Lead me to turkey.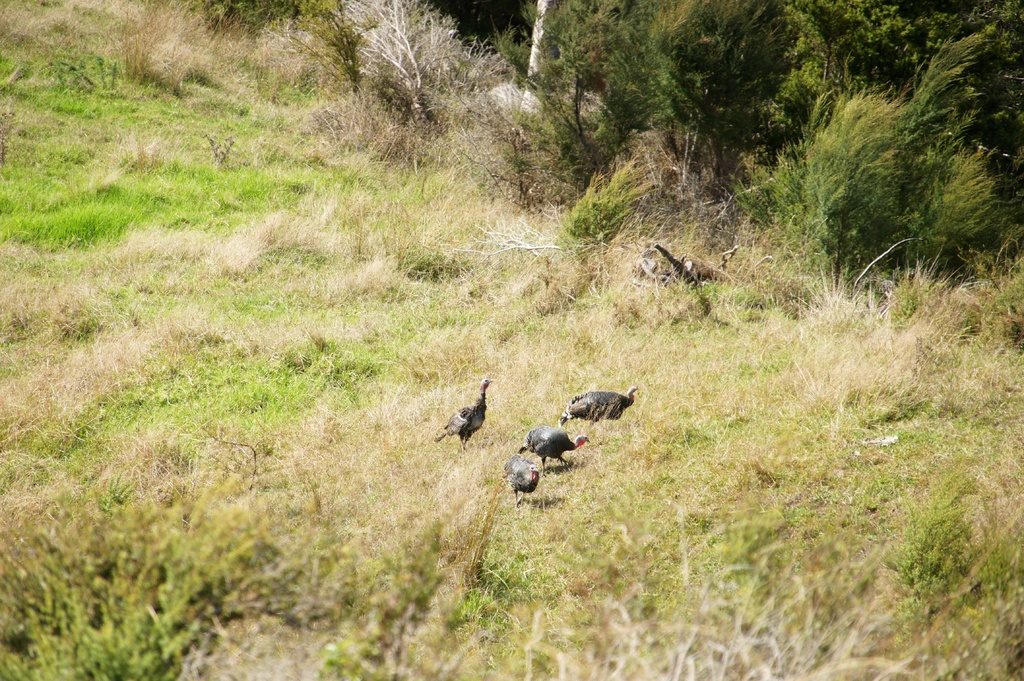
Lead to (559,385,639,424).
